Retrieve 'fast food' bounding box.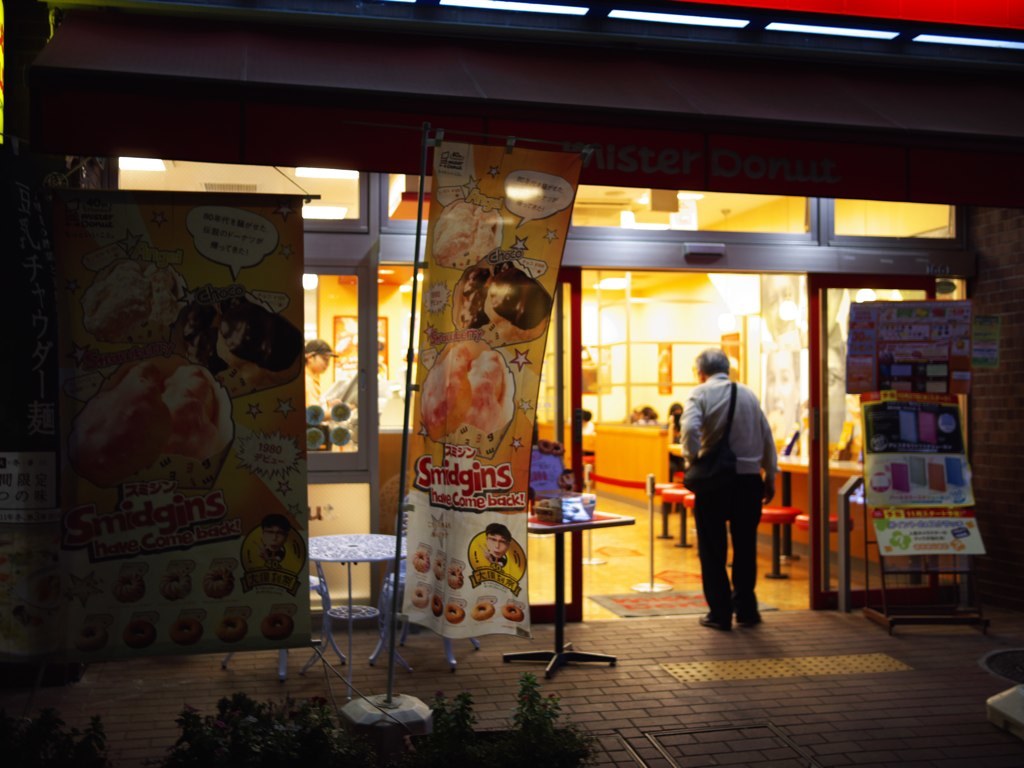
Bounding box: [410, 586, 430, 608].
